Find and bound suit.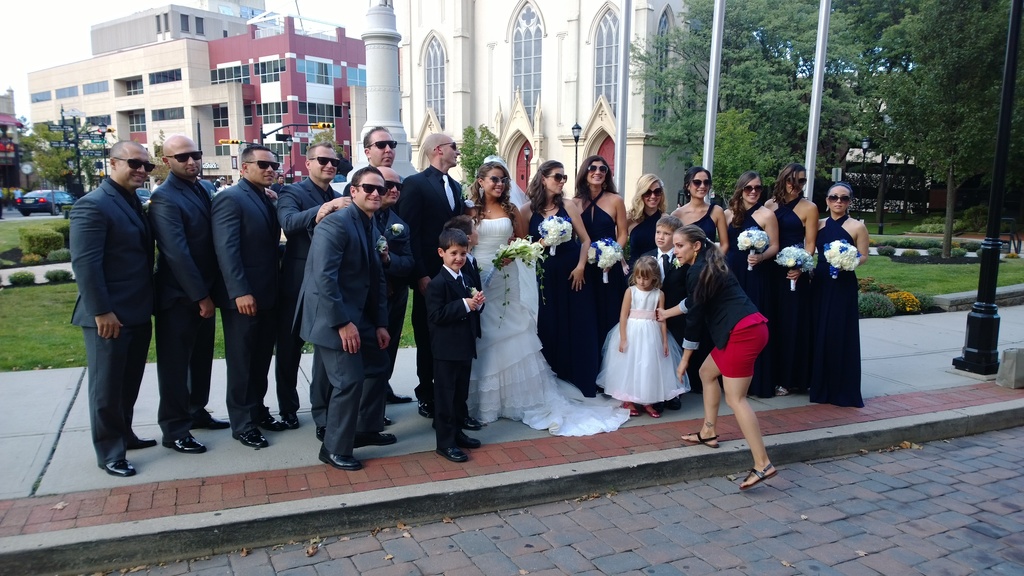
Bound: detection(308, 206, 416, 436).
